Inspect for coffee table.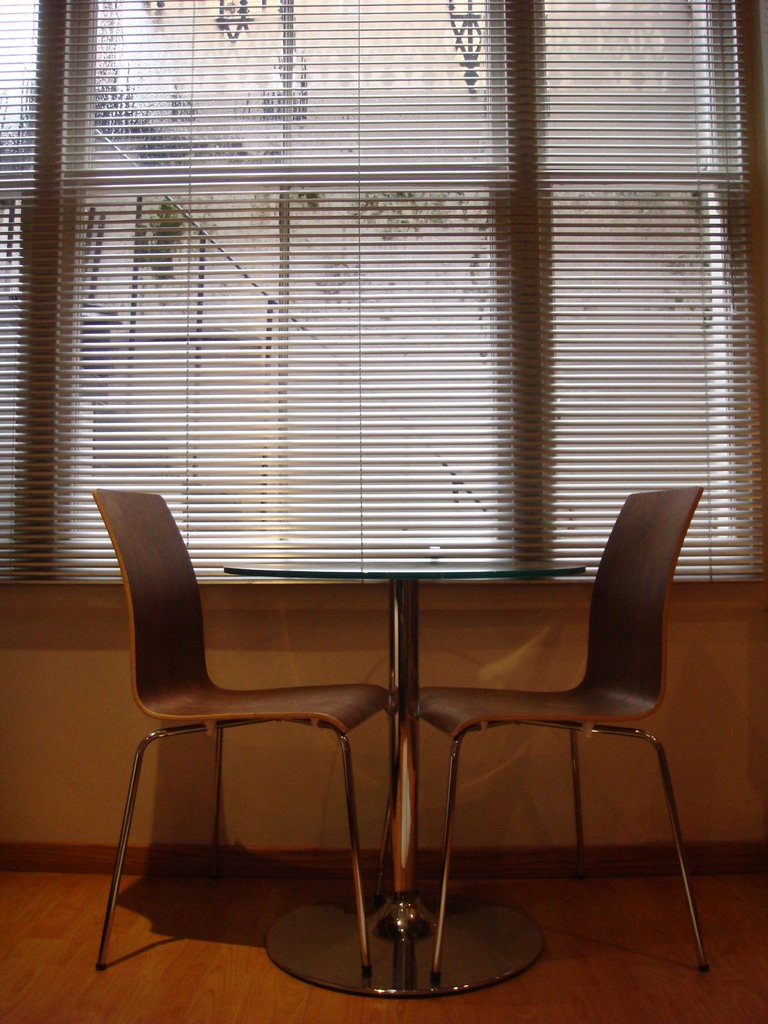
Inspection: crop(221, 563, 581, 996).
